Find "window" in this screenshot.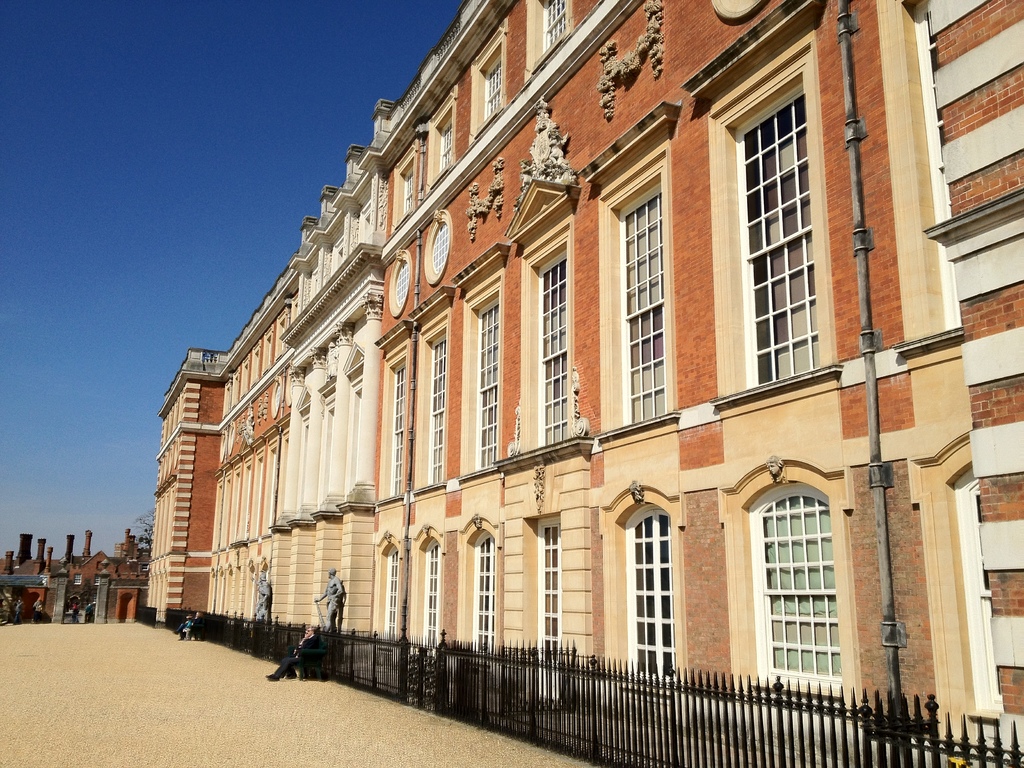
The bounding box for "window" is crop(477, 298, 504, 467).
